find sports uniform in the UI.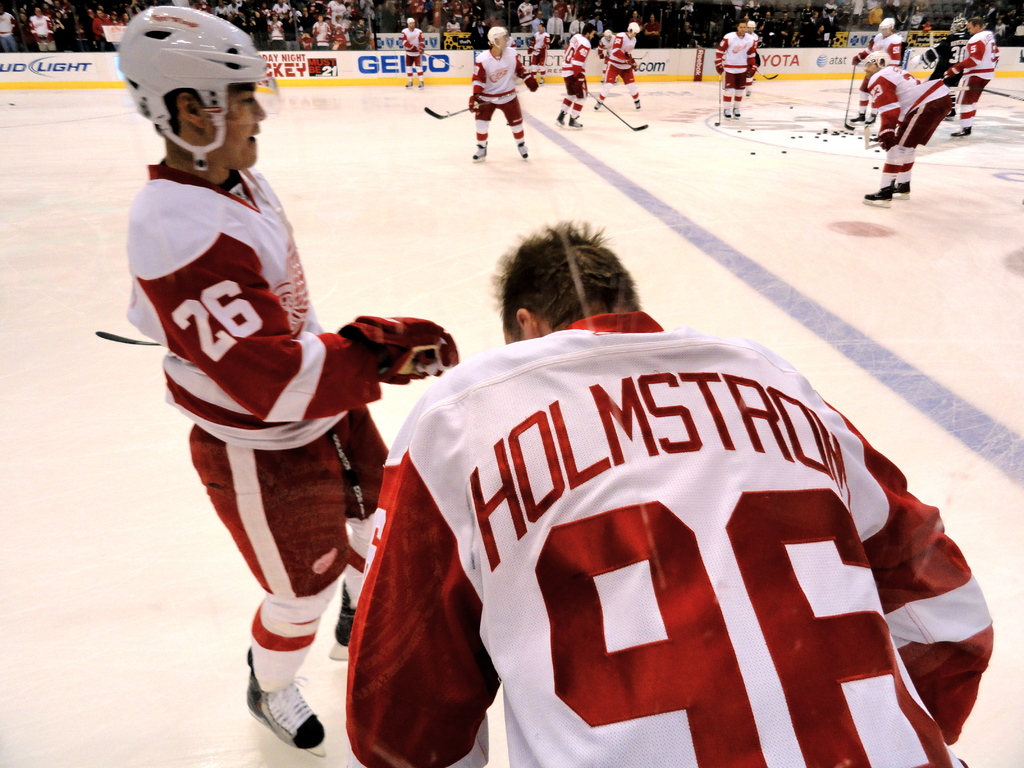
UI element at x1=527, y1=31, x2=549, y2=66.
